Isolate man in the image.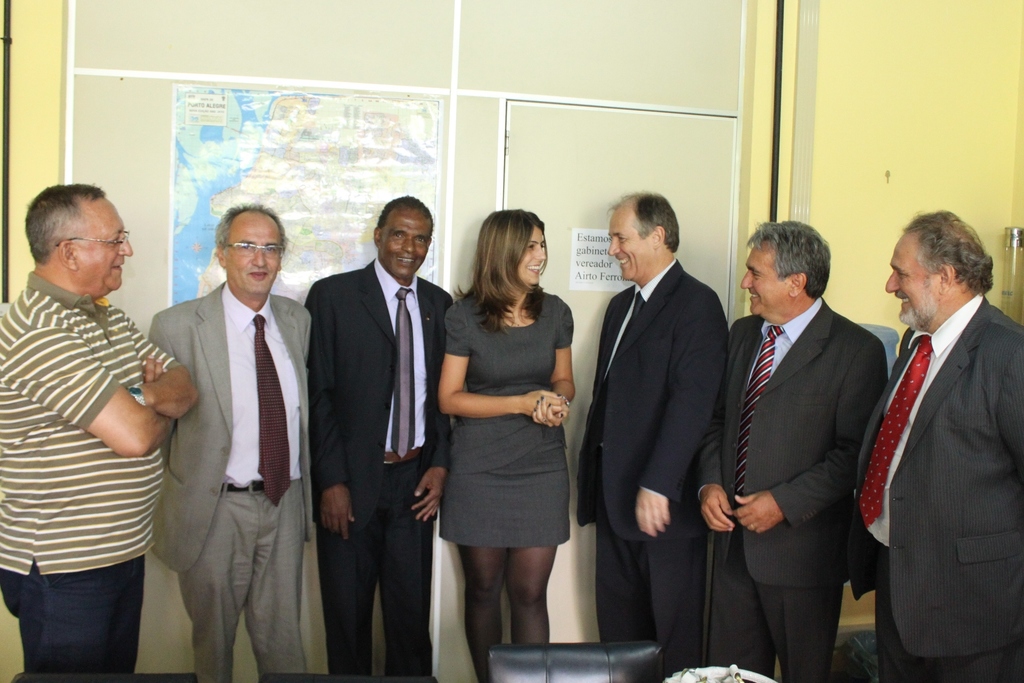
Isolated region: region(5, 183, 194, 682).
